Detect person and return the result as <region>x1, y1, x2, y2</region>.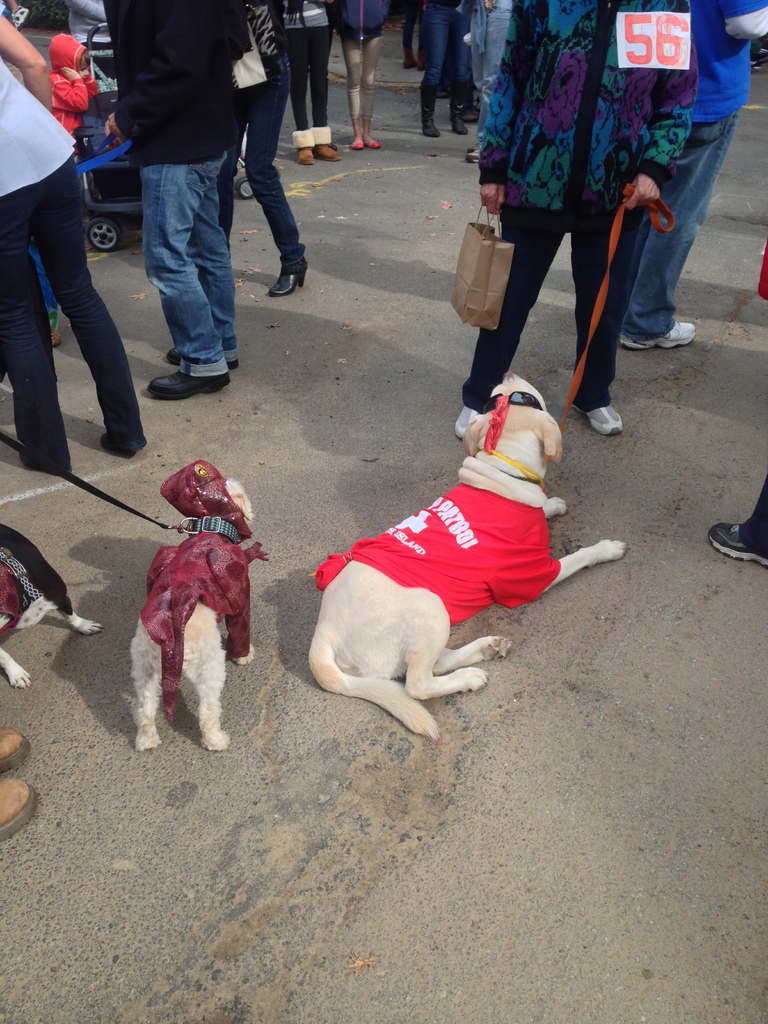
<region>326, 1, 390, 147</region>.
